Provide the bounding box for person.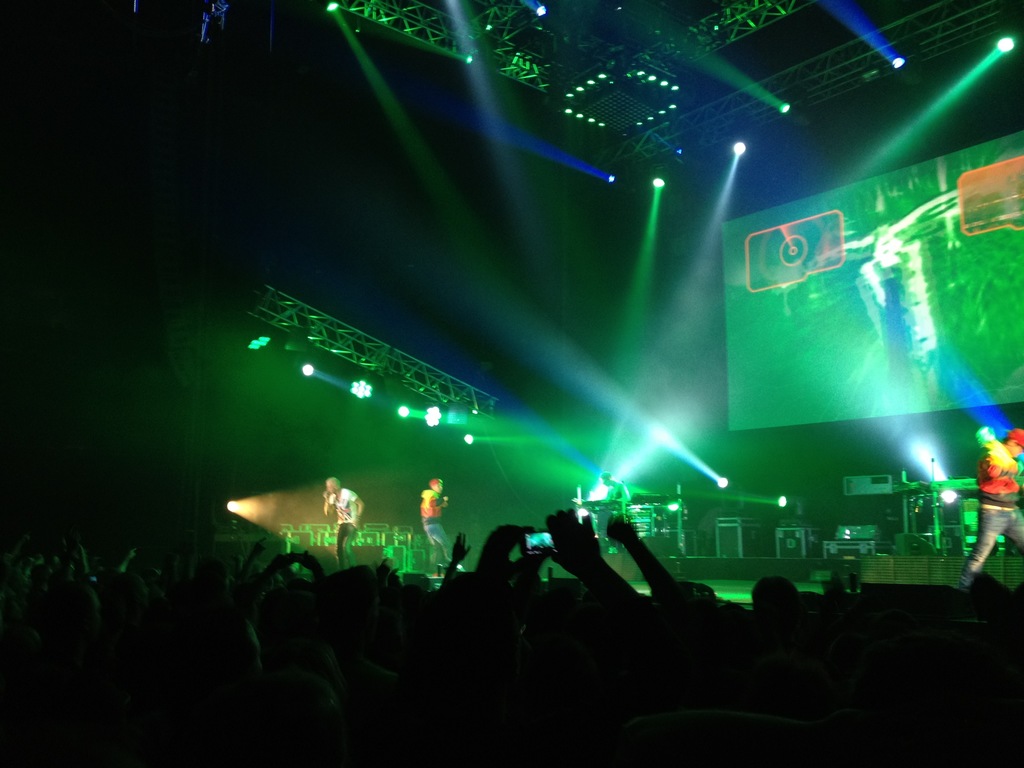
x1=418 y1=477 x2=465 y2=571.
